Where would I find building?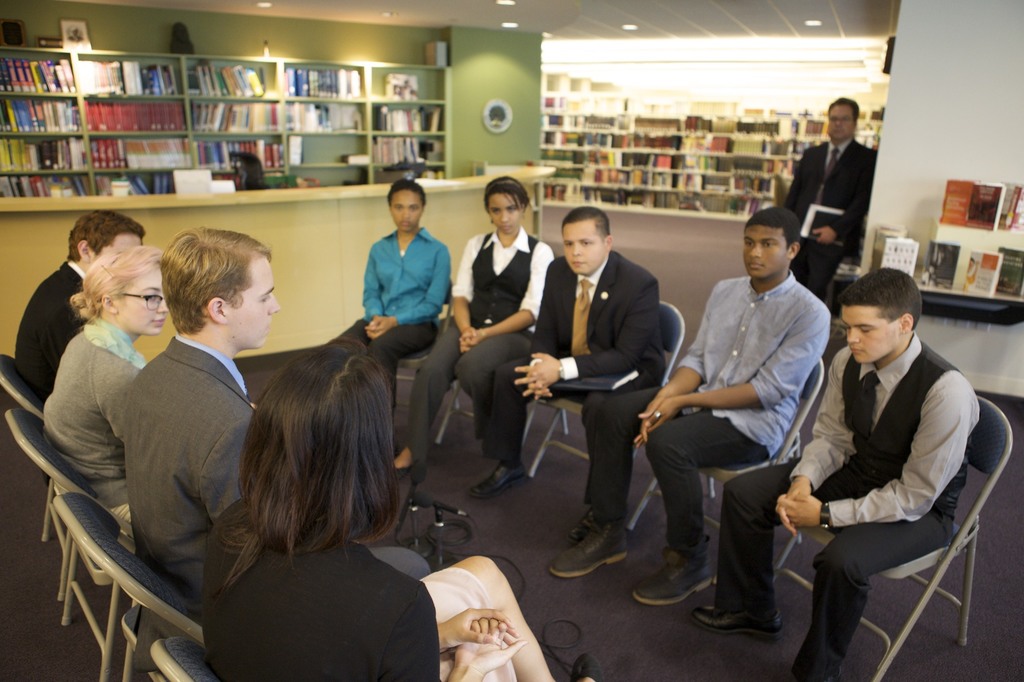
At (x1=0, y1=0, x2=1023, y2=681).
